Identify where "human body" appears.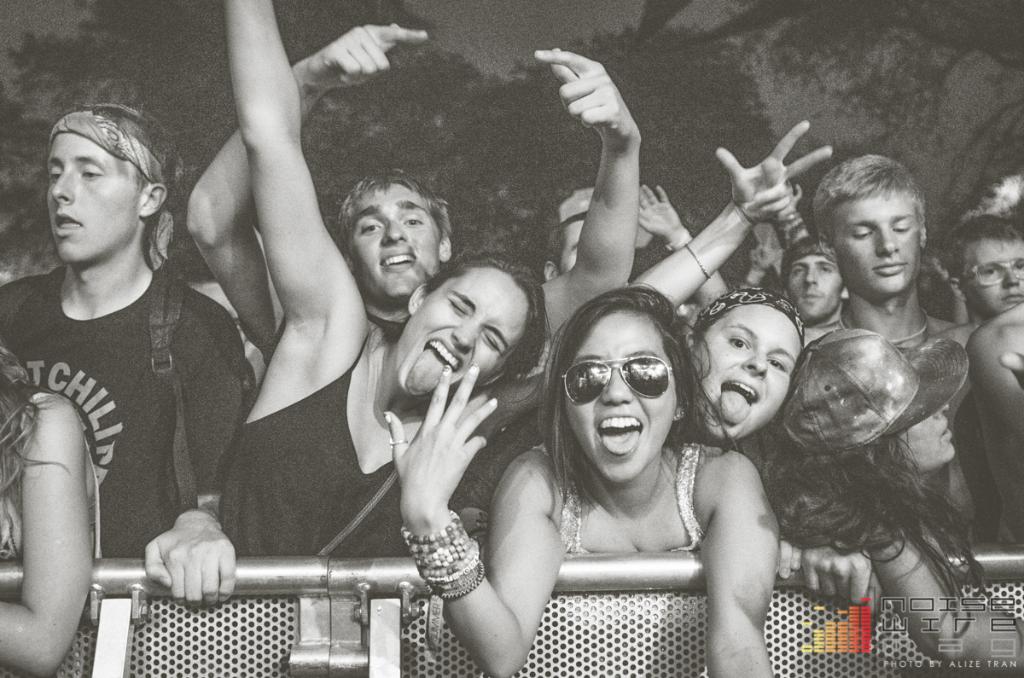
Appears at [left=4, top=92, right=233, bottom=677].
